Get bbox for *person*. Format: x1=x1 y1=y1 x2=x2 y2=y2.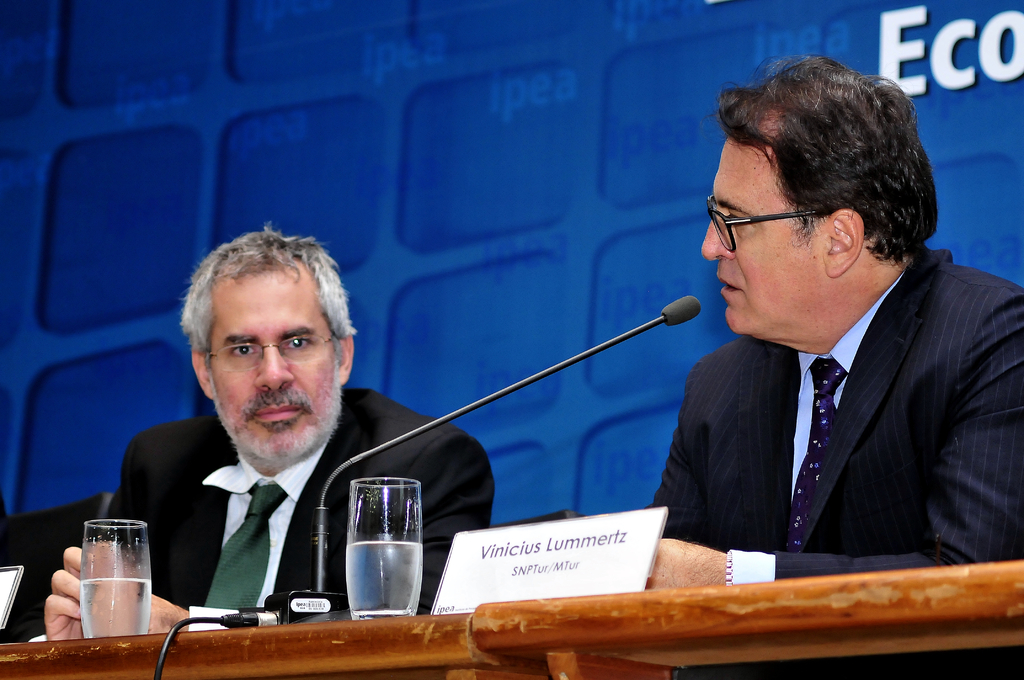
x1=639 y1=68 x2=999 y2=605.
